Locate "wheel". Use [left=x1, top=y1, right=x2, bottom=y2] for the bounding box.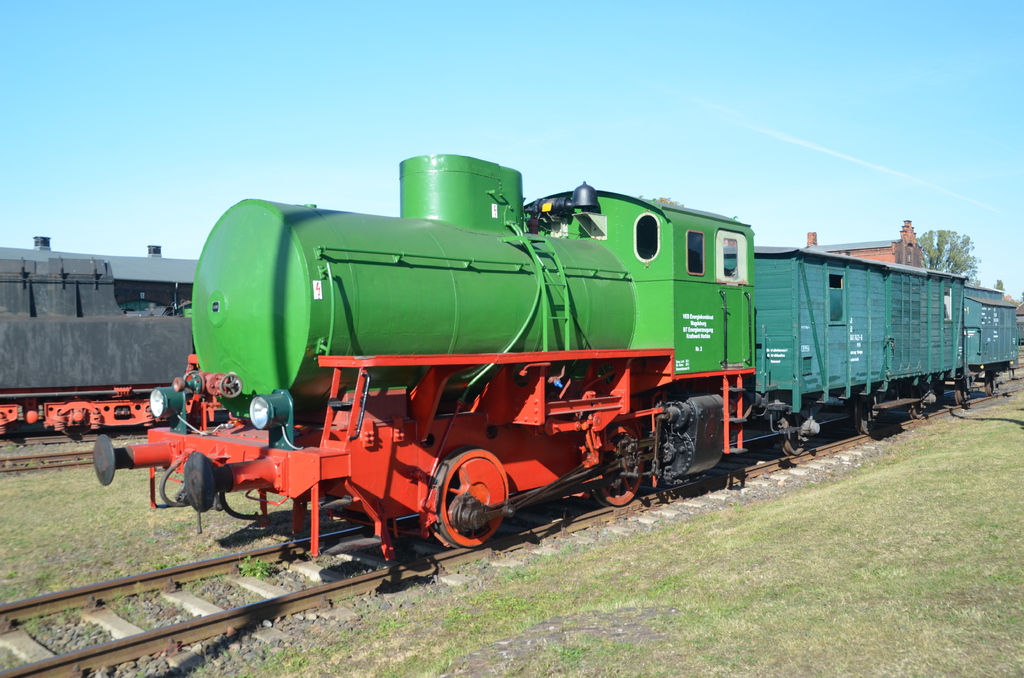
[left=909, top=388, right=927, bottom=422].
